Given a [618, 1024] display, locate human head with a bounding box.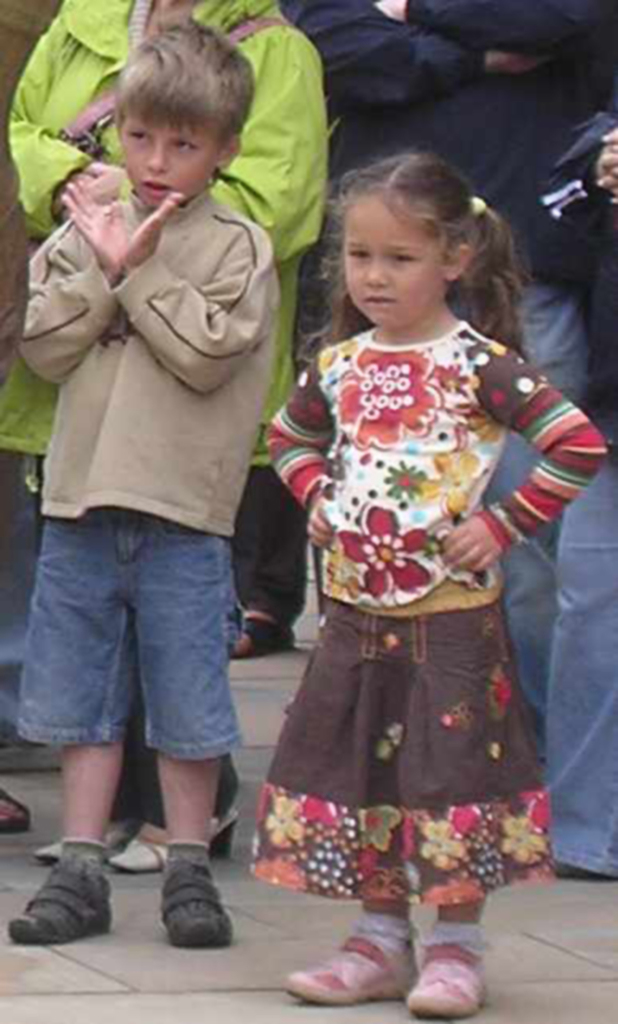
Located: Rect(342, 153, 491, 329).
